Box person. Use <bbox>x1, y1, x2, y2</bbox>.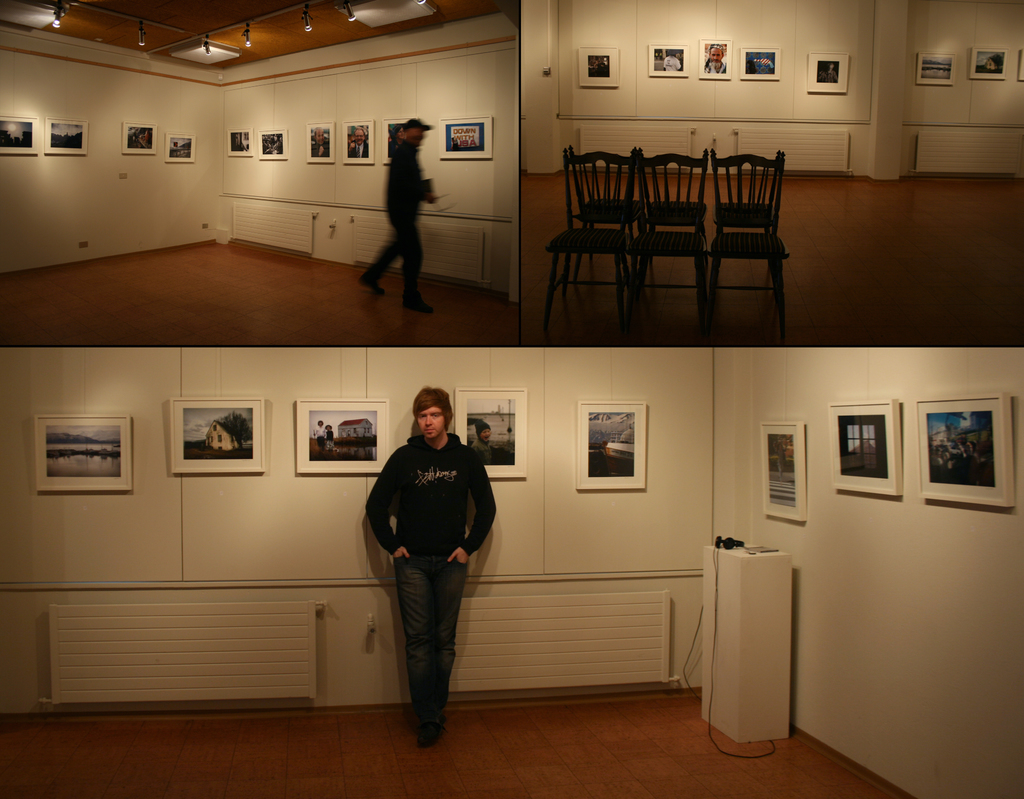
<bbox>360, 119, 436, 315</bbox>.
